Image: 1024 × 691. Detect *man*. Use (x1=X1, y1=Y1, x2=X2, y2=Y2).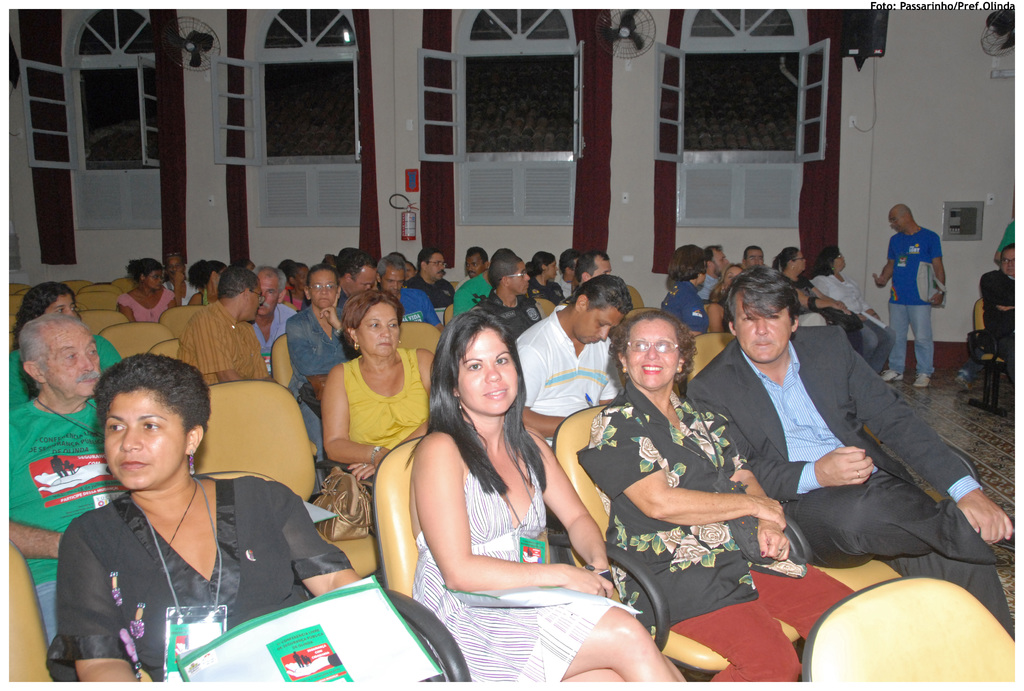
(x1=703, y1=241, x2=725, y2=298).
